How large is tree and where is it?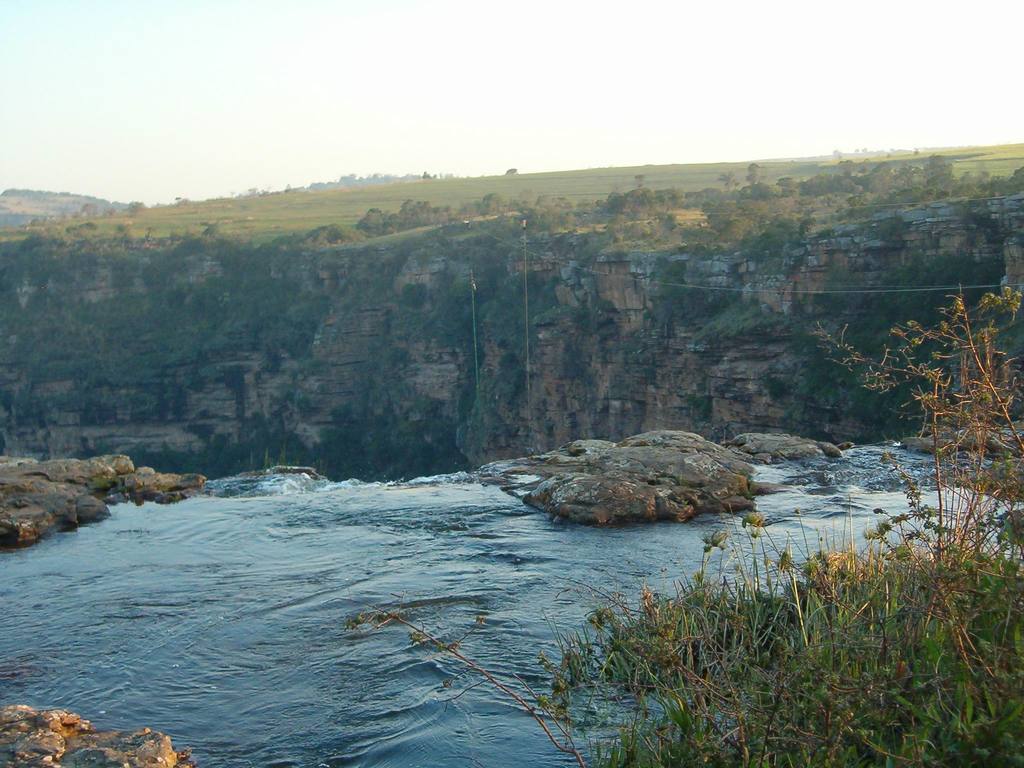
Bounding box: region(0, 119, 1023, 767).
